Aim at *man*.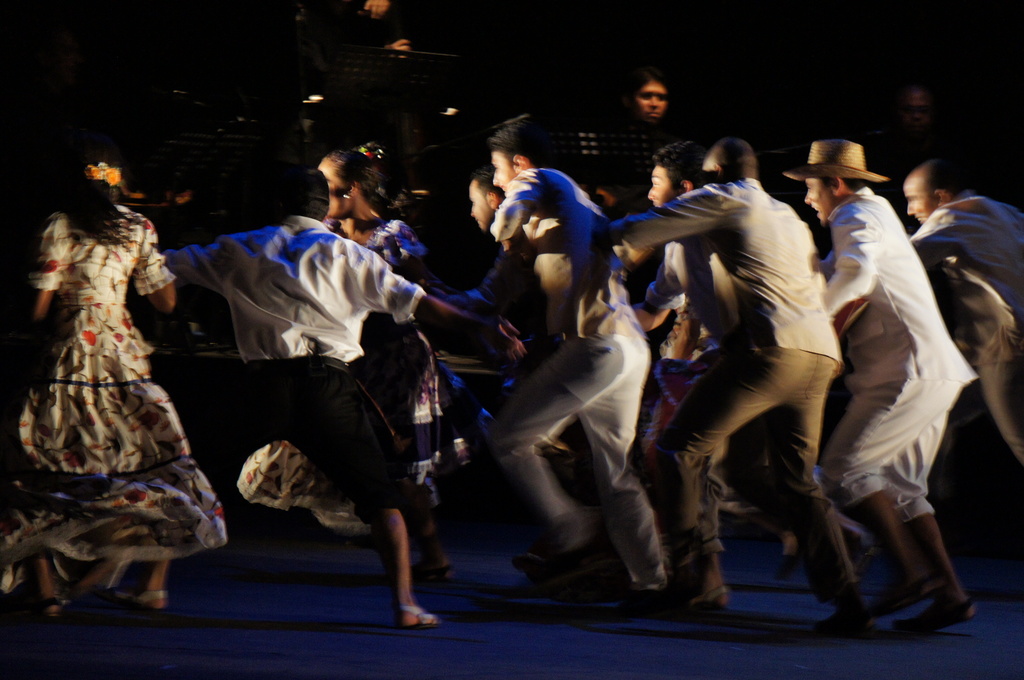
Aimed at select_region(606, 133, 870, 638).
